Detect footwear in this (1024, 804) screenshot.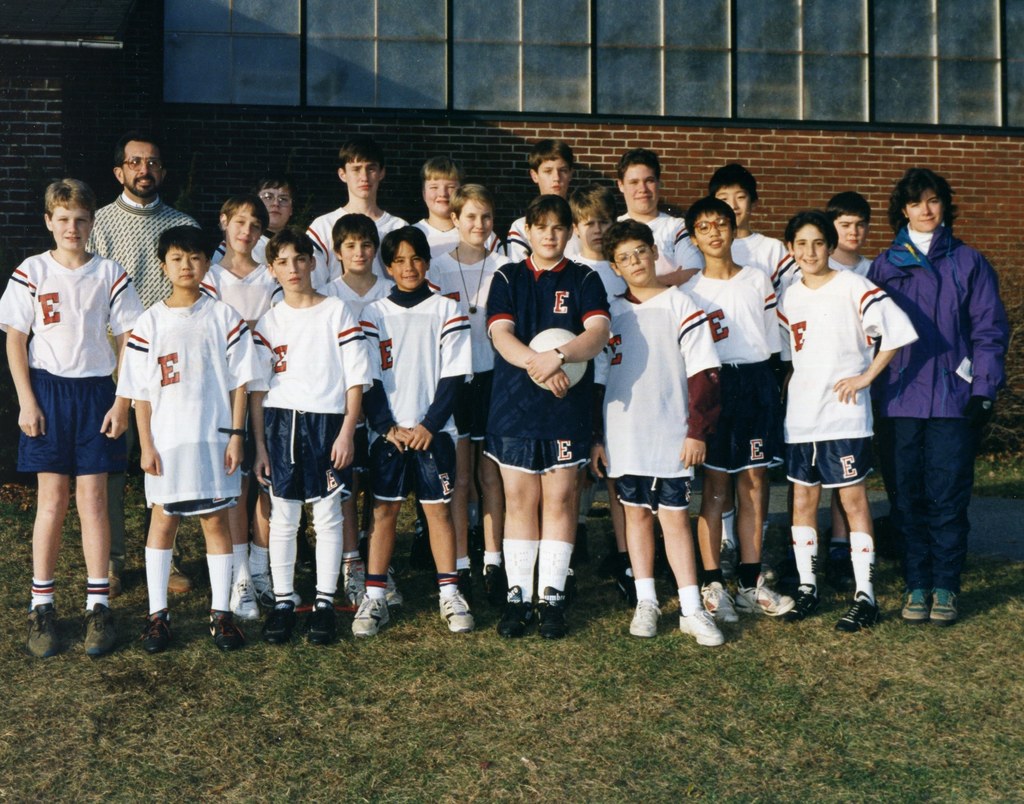
Detection: left=703, top=583, right=737, bottom=628.
